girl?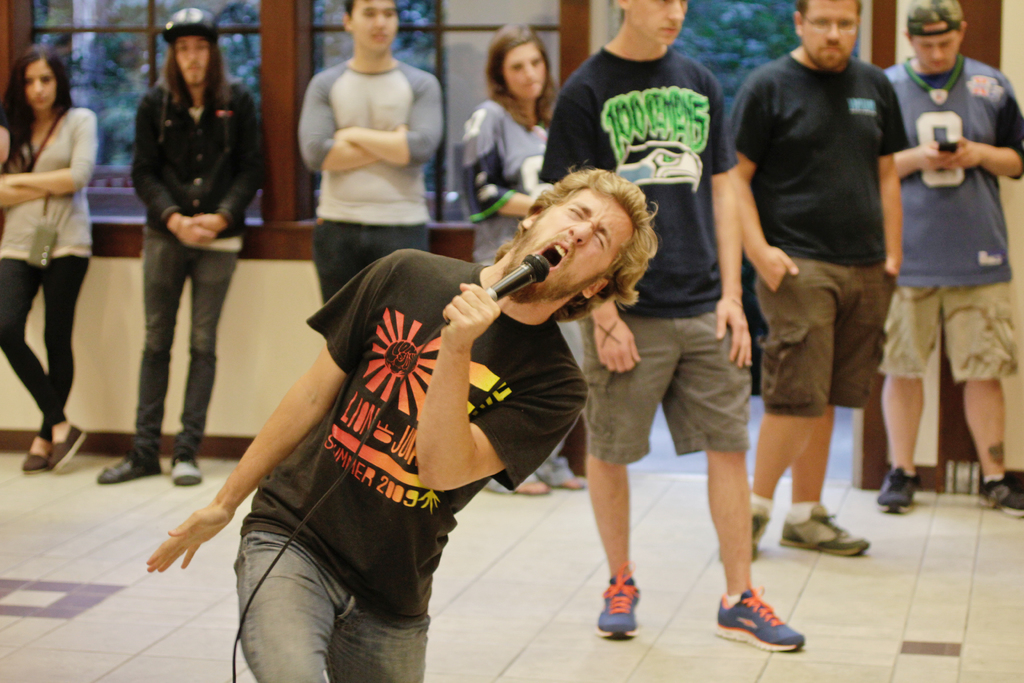
460/14/584/496
